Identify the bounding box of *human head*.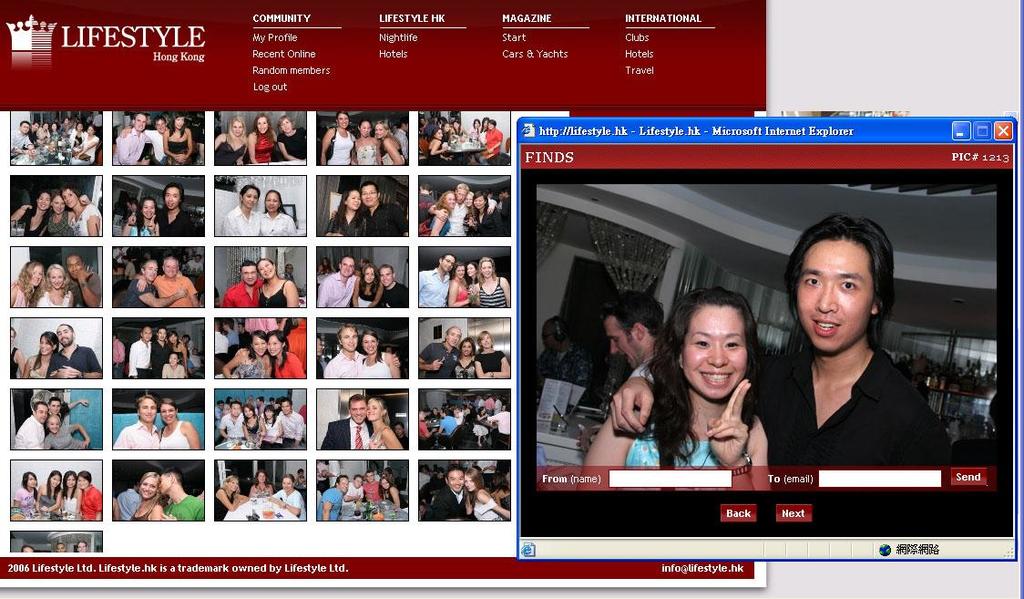
(374, 265, 394, 288).
